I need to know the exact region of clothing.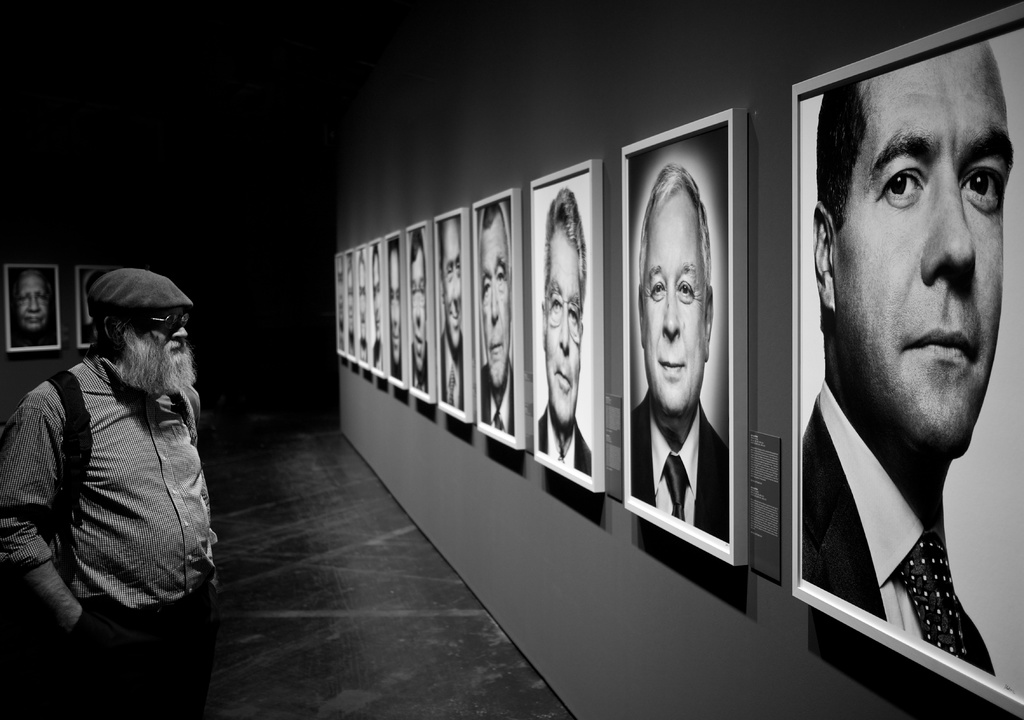
Region: <box>15,288,225,660</box>.
